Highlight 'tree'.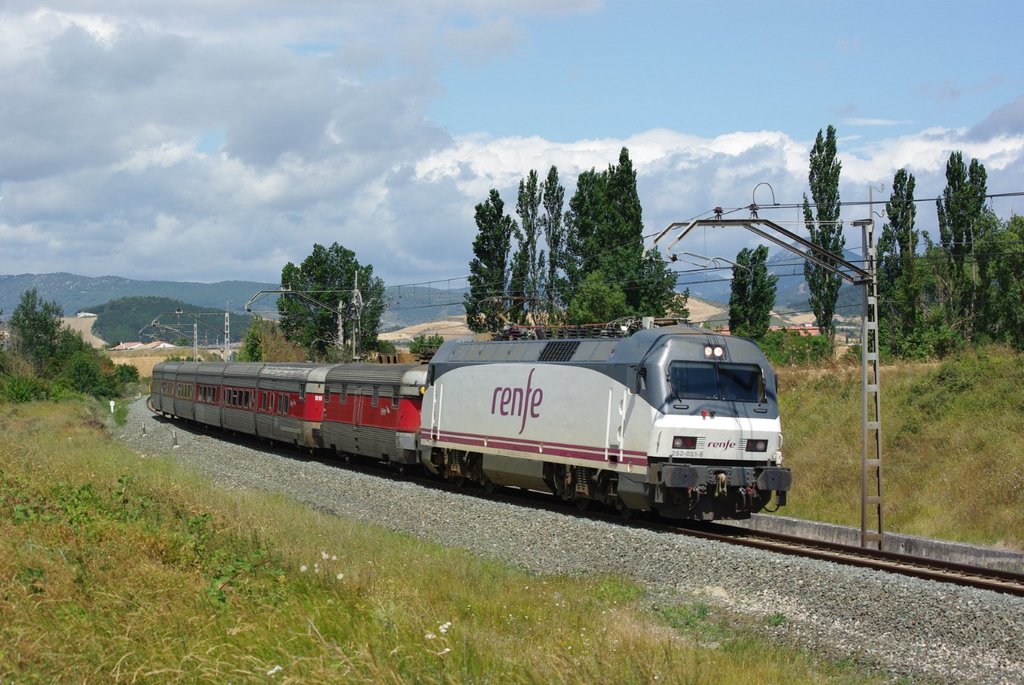
Highlighted region: BBox(800, 125, 847, 358).
